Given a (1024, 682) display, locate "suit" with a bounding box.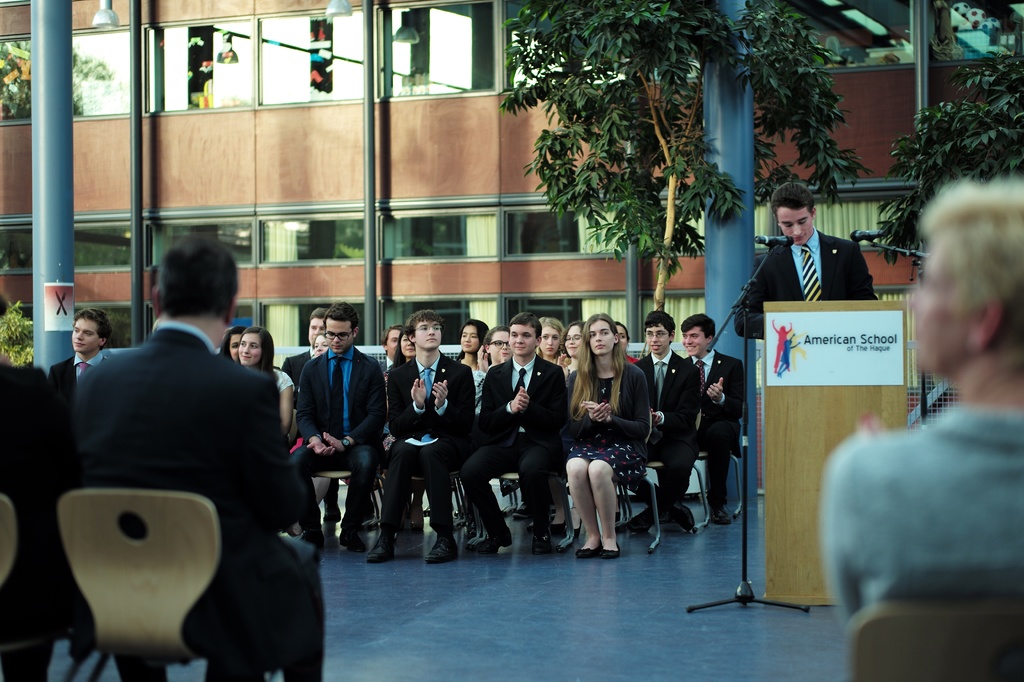
Located: select_region(390, 351, 479, 448).
